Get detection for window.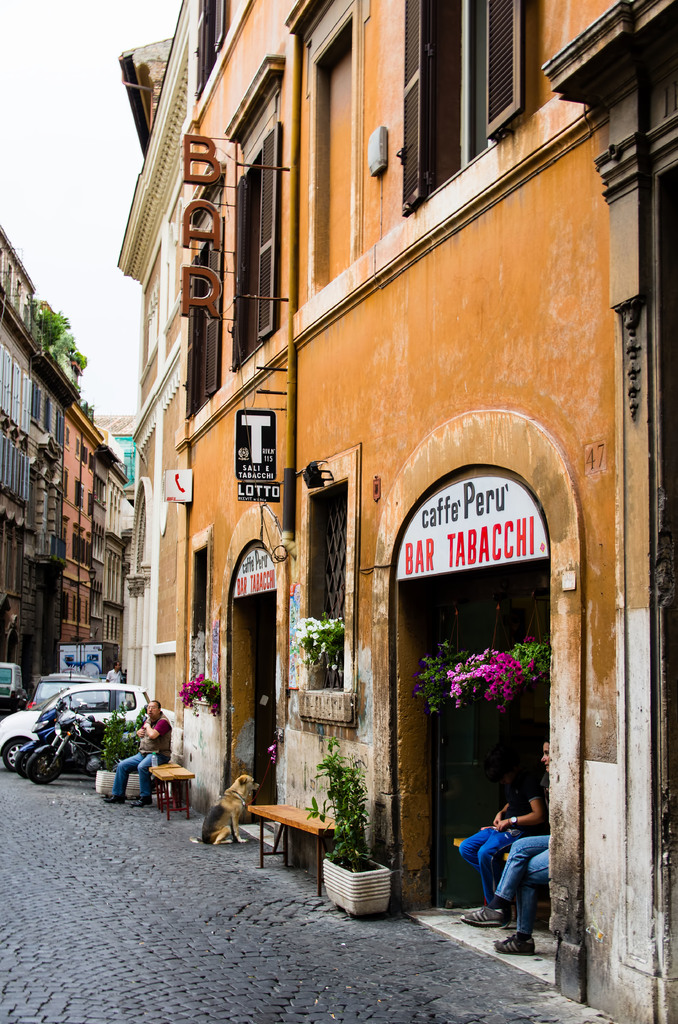
Detection: select_region(0, 346, 27, 436).
